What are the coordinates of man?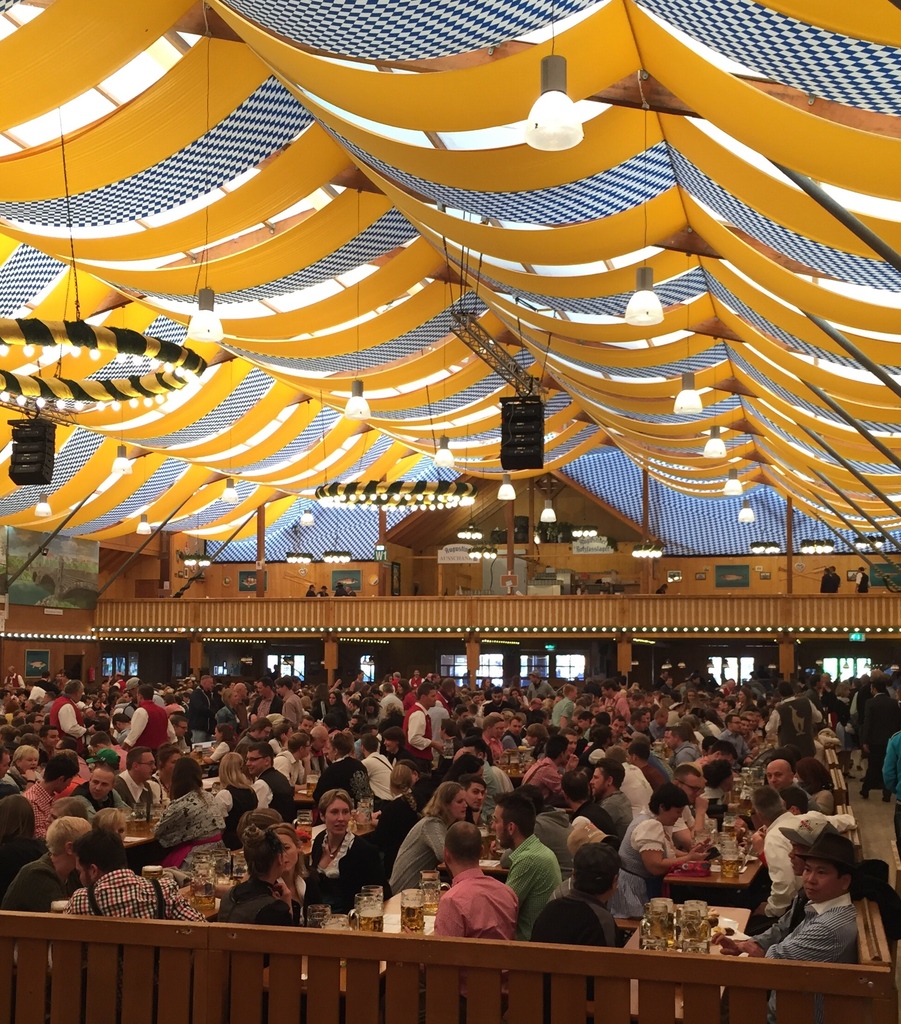
<box>401,685,445,778</box>.
